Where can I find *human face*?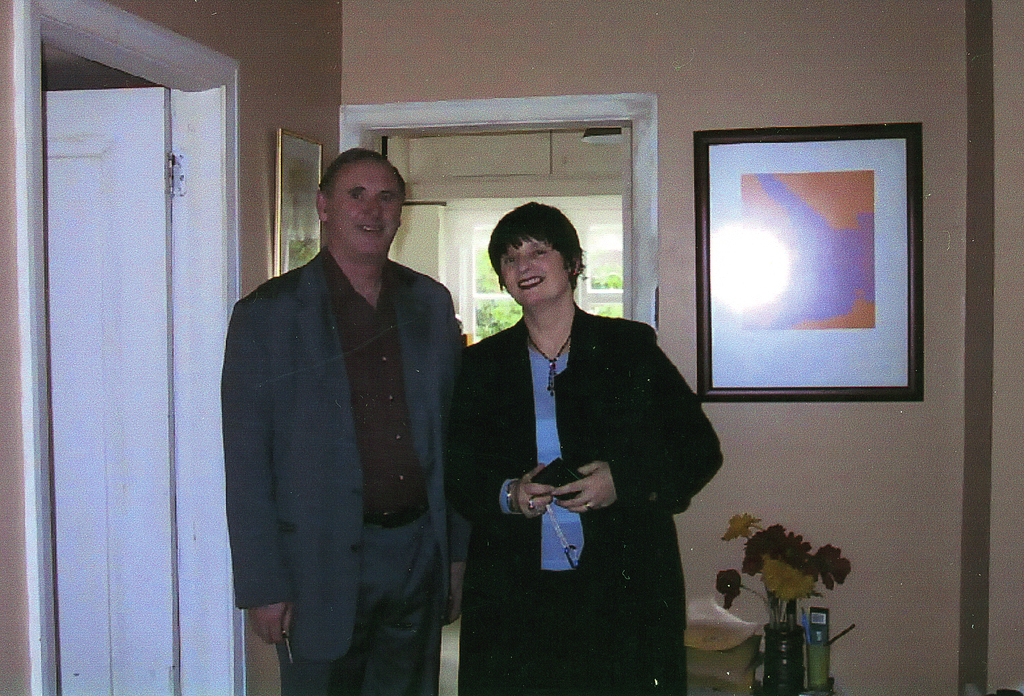
You can find it at (327, 164, 400, 250).
